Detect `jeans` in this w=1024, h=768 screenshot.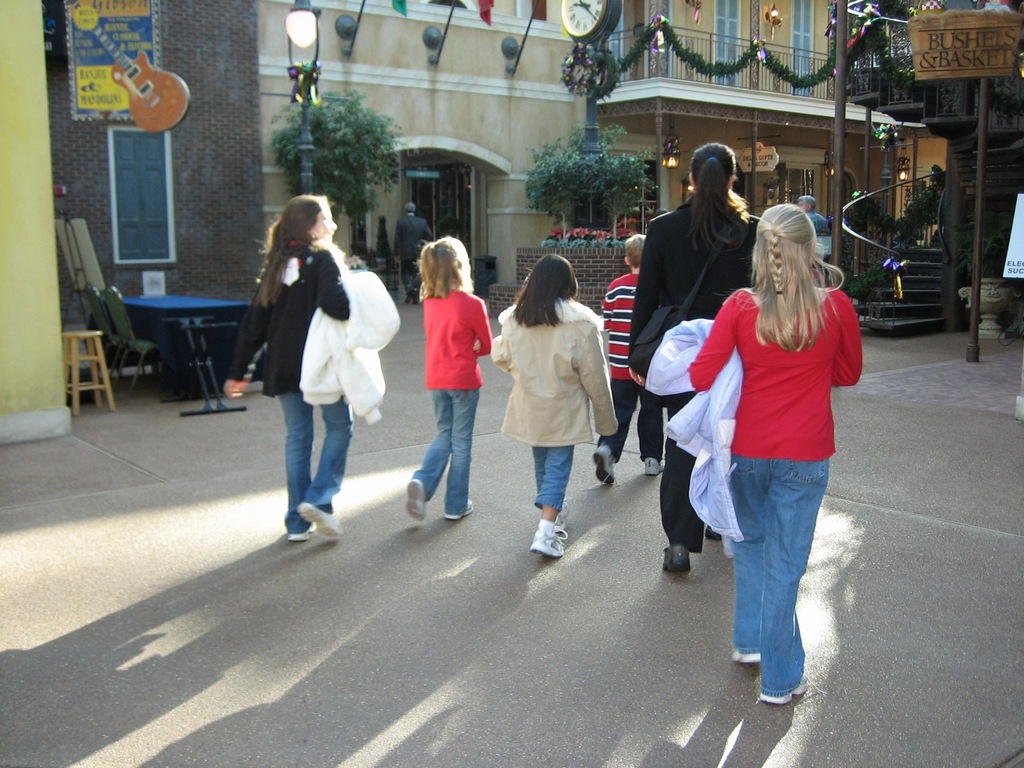
Detection: 531, 445, 574, 514.
